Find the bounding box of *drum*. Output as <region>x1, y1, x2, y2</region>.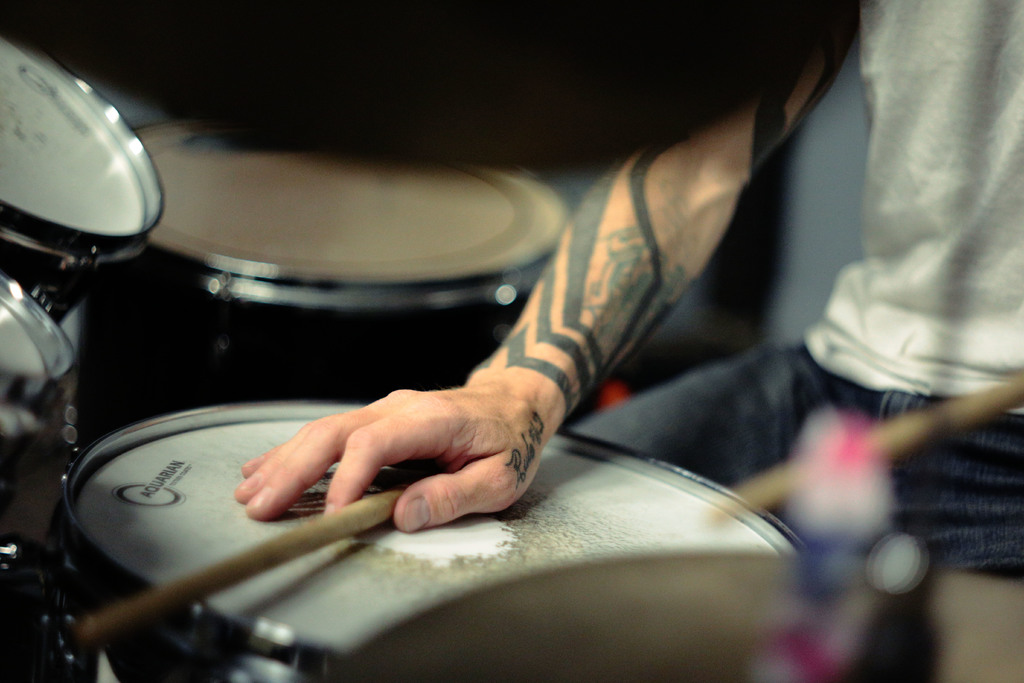
<region>70, 117, 579, 466</region>.
